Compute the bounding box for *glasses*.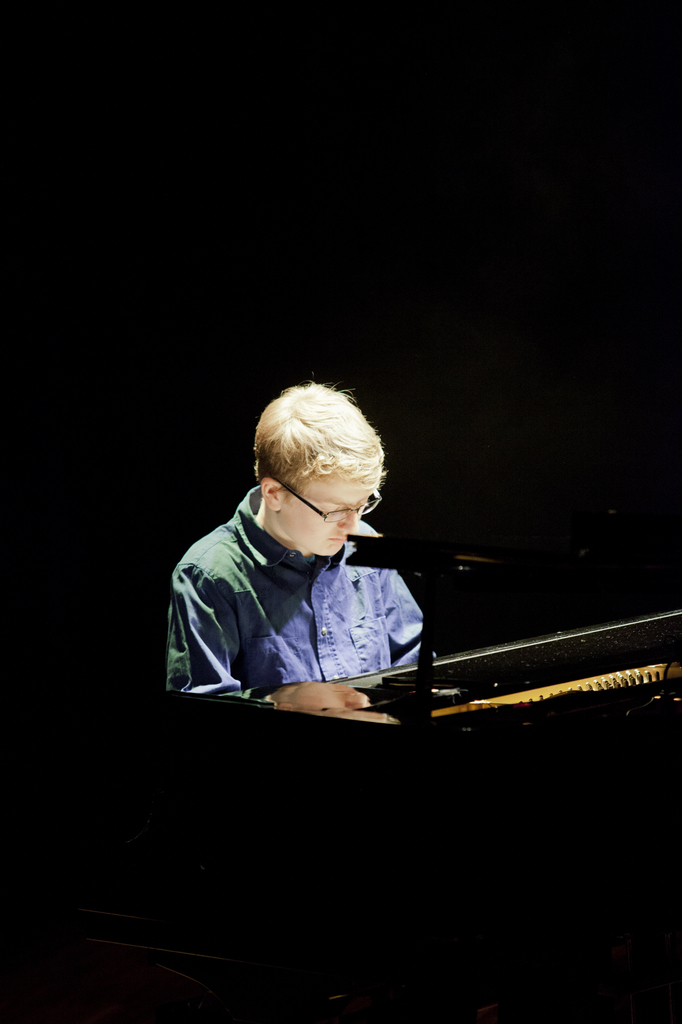
[x1=273, y1=477, x2=391, y2=528].
